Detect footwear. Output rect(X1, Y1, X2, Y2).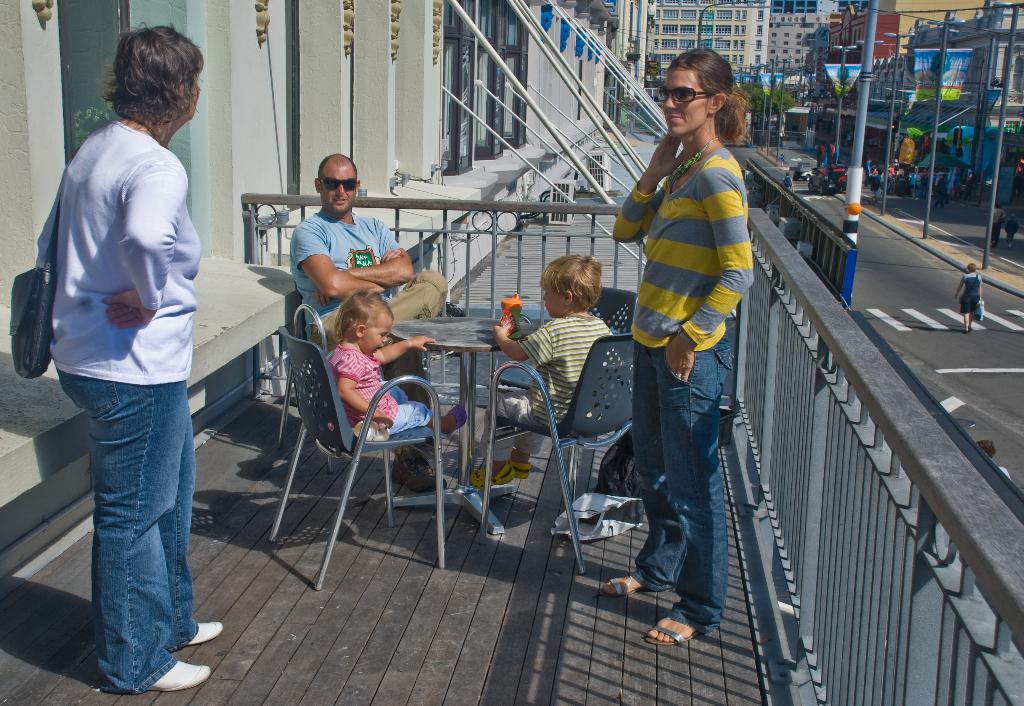
rect(184, 622, 222, 647).
